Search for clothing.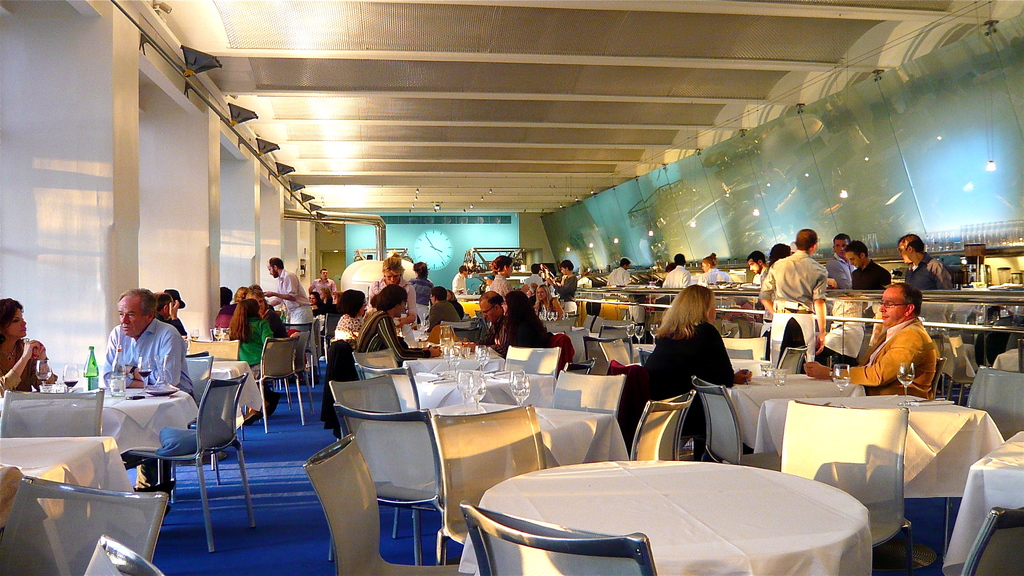
Found at l=605, t=267, r=630, b=288.
